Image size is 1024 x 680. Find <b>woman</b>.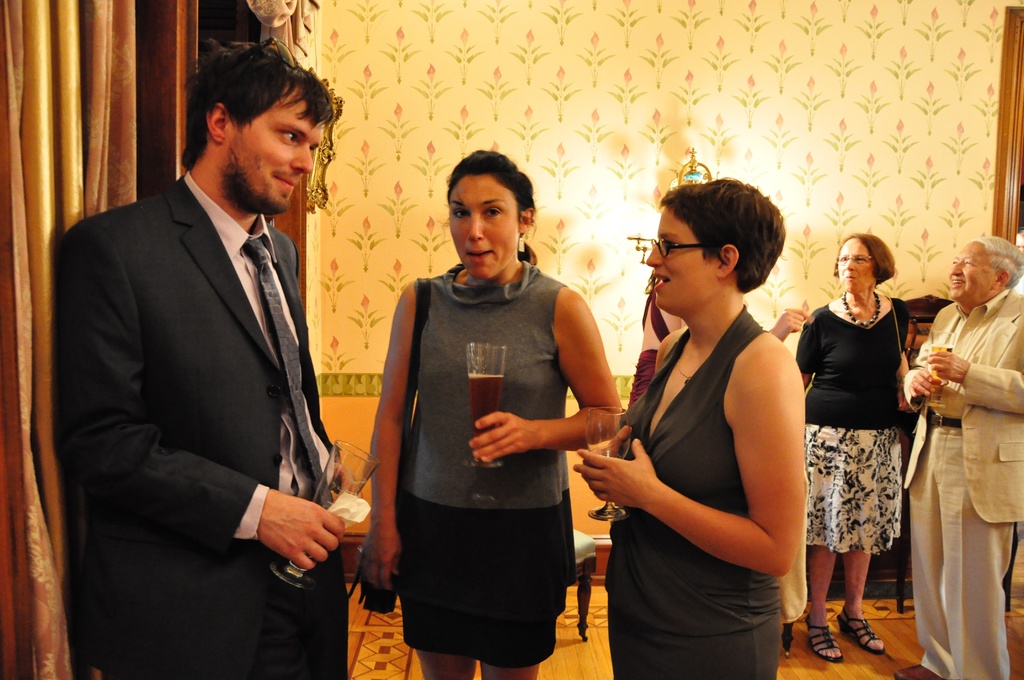
(808, 225, 935, 648).
